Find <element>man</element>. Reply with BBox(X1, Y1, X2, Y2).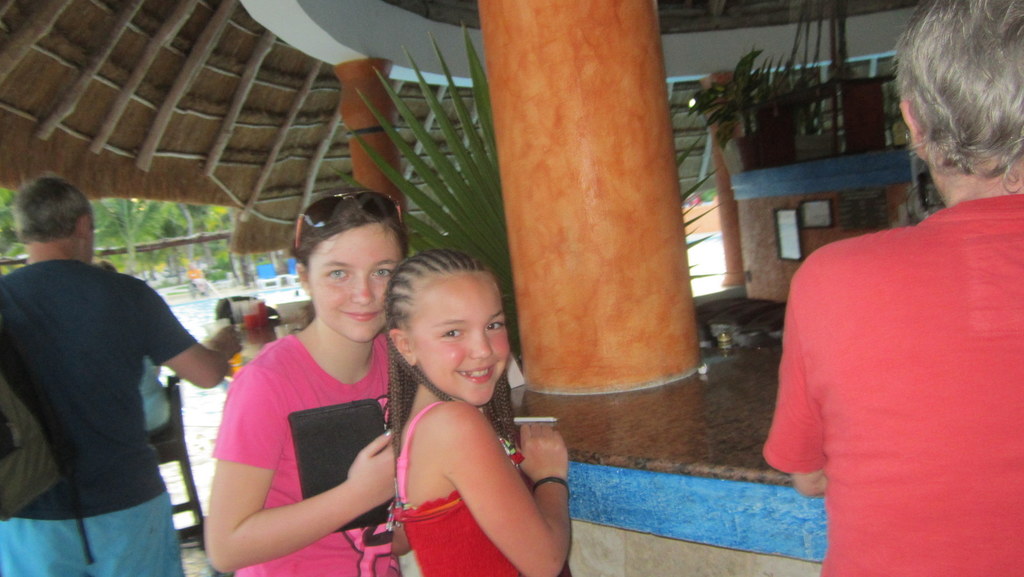
BBox(772, 0, 1023, 576).
